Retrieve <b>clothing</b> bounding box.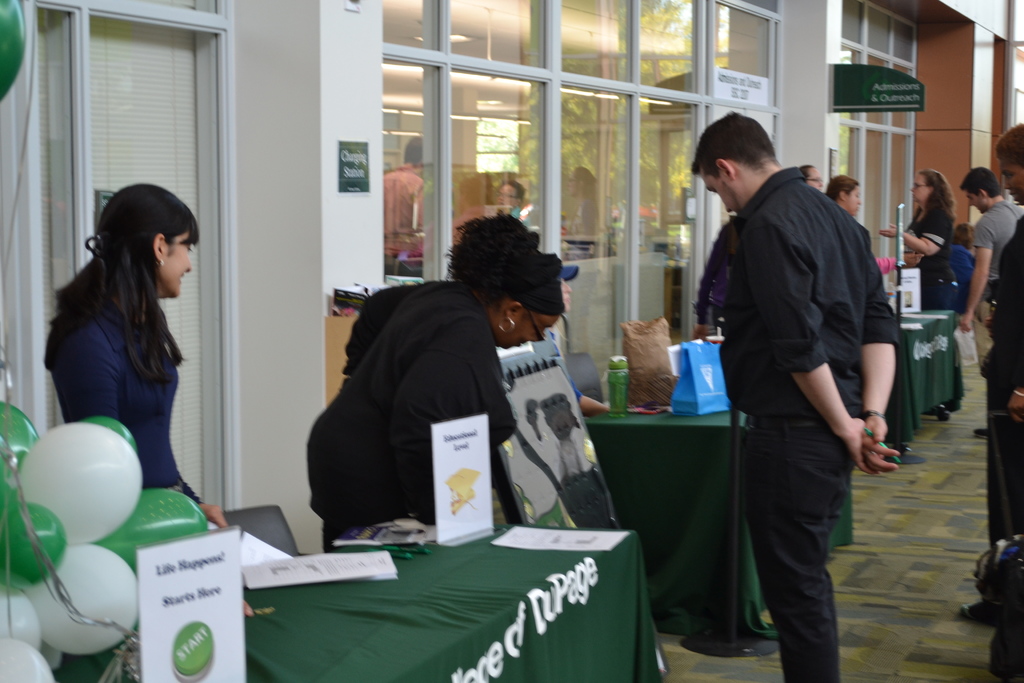
Bounding box: l=909, t=205, r=945, b=310.
